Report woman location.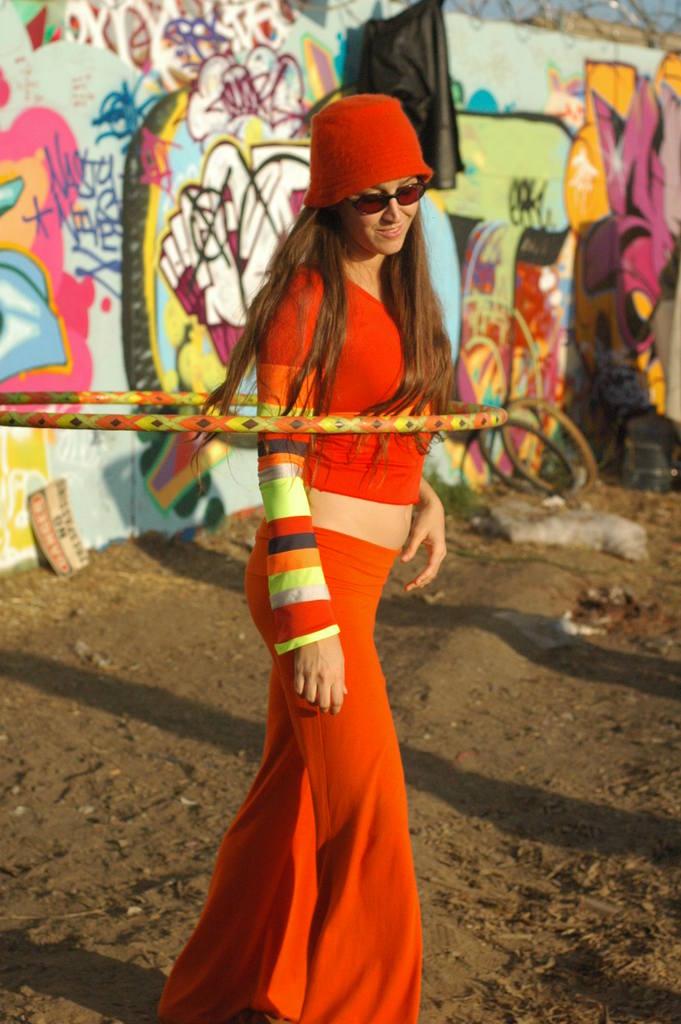
Report: region(157, 89, 459, 1023).
